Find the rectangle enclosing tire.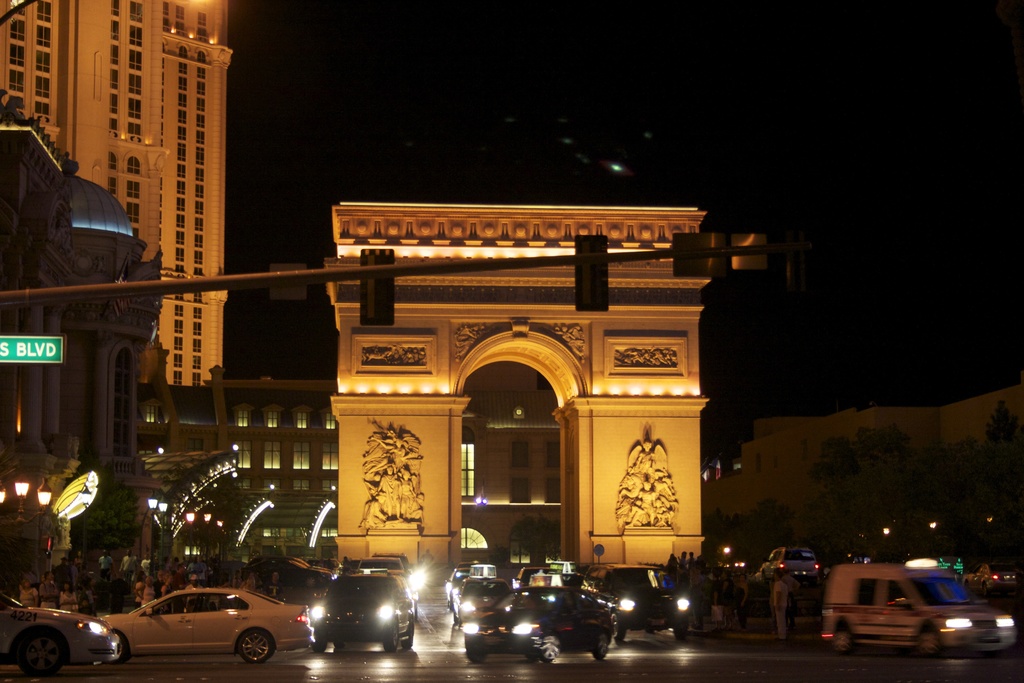
[left=385, top=612, right=397, bottom=653].
